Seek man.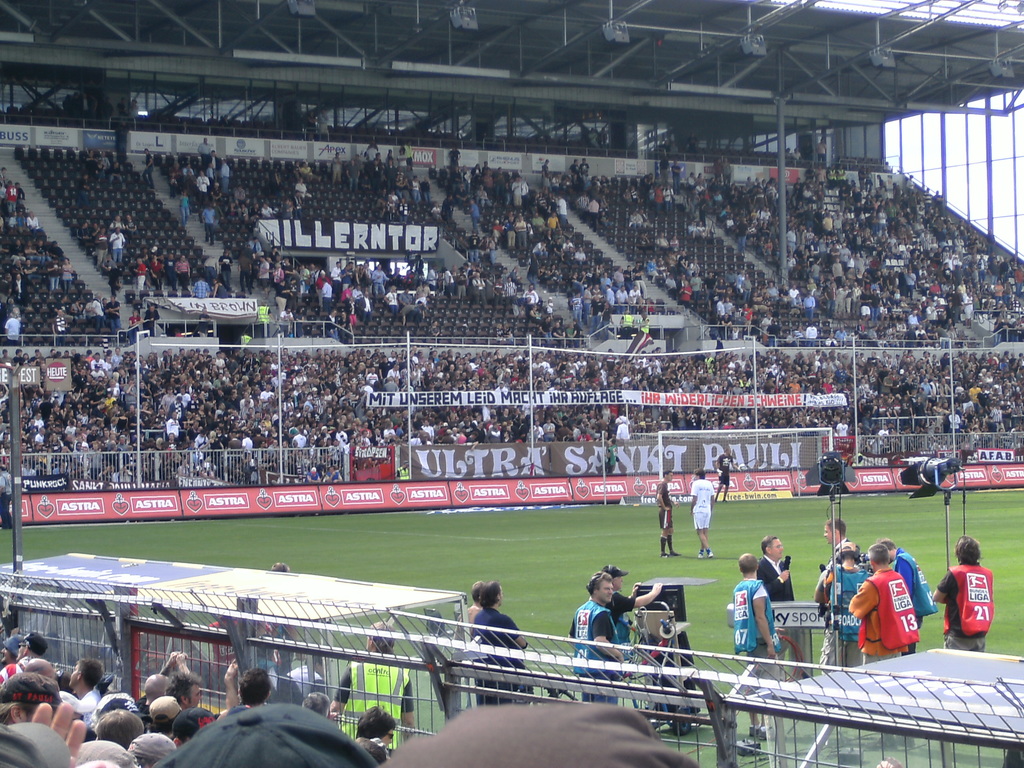
left=255, top=254, right=267, bottom=298.
